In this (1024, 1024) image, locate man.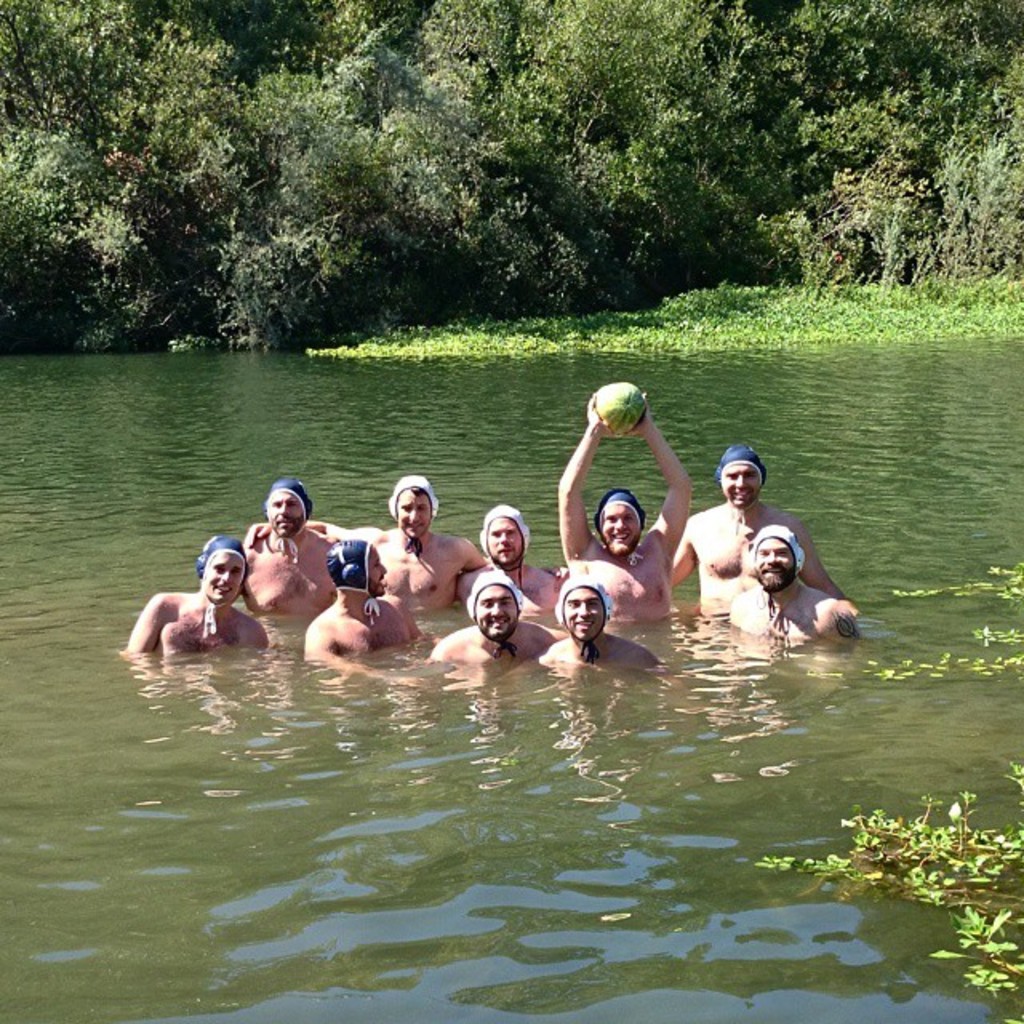
Bounding box: x1=725 y1=515 x2=862 y2=643.
